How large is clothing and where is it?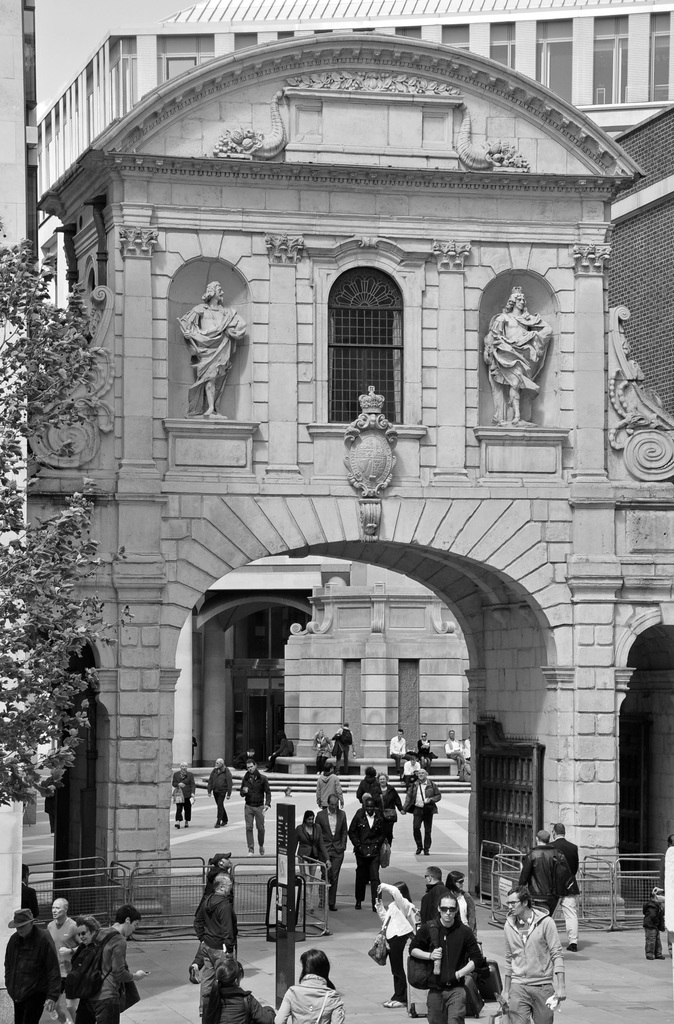
Bounding box: box(406, 772, 440, 850).
